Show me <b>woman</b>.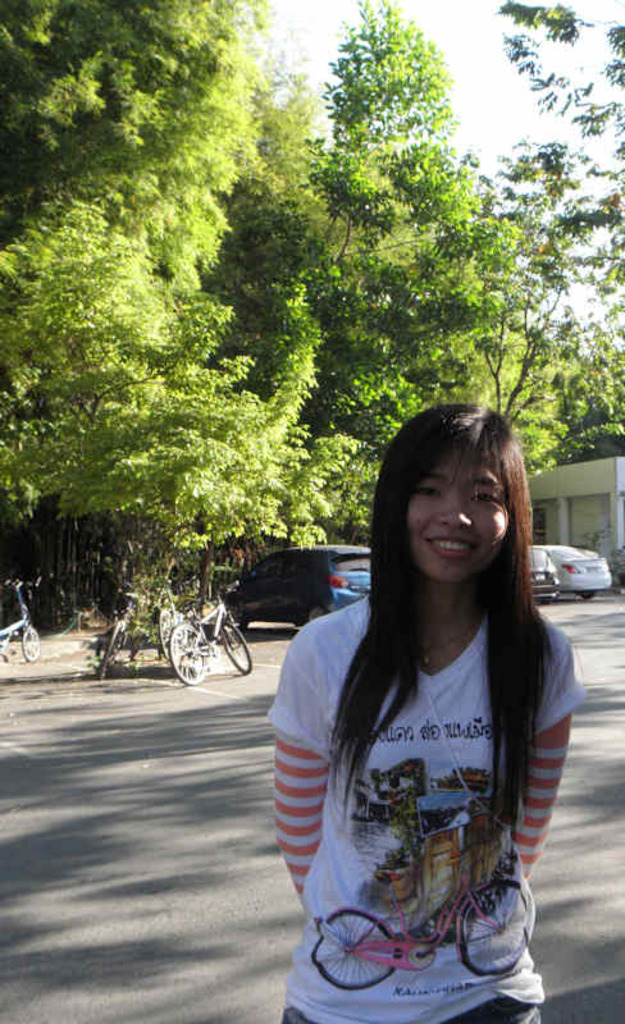
<b>woman</b> is here: 255 429 617 1023.
